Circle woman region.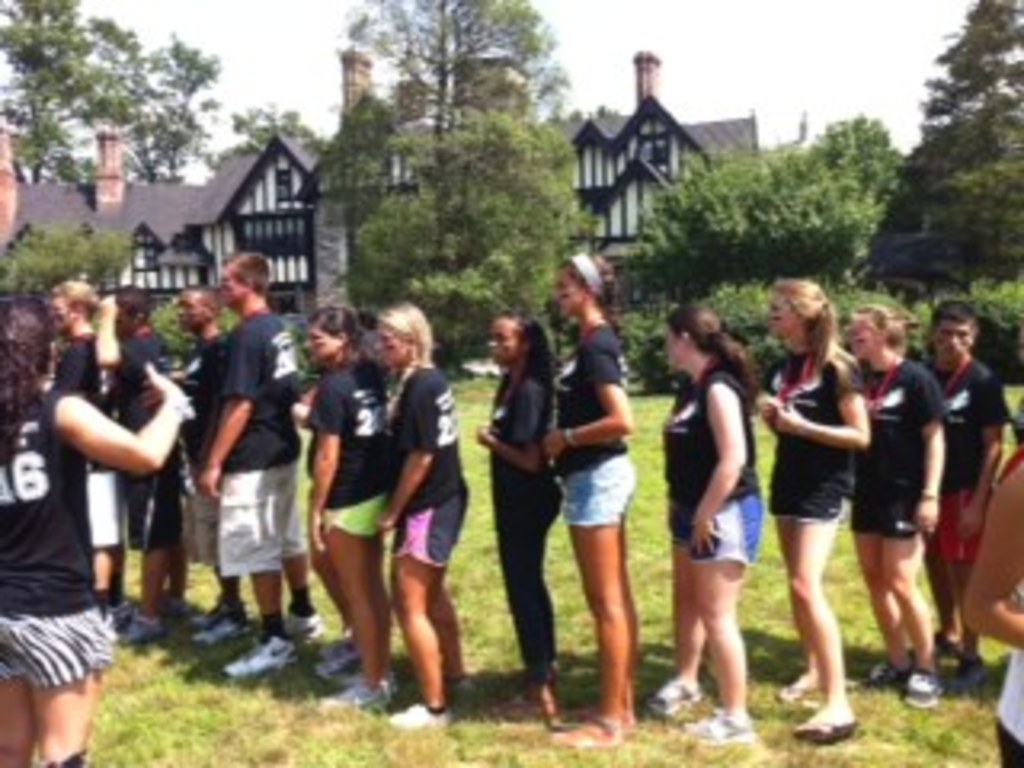
Region: 758, 275, 890, 730.
